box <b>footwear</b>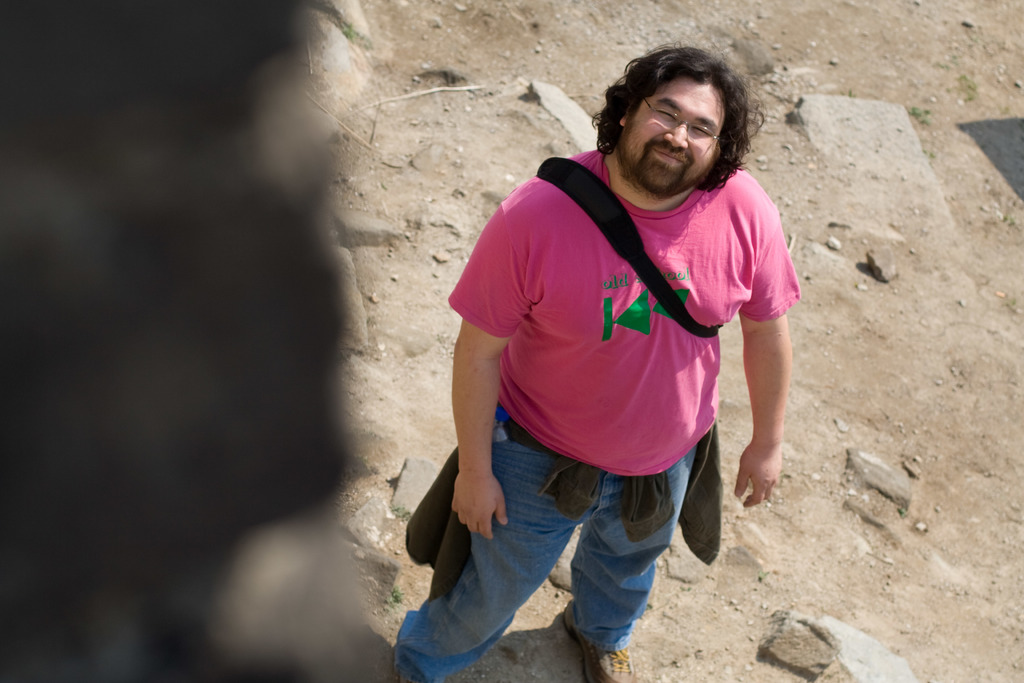
rect(564, 601, 639, 682)
